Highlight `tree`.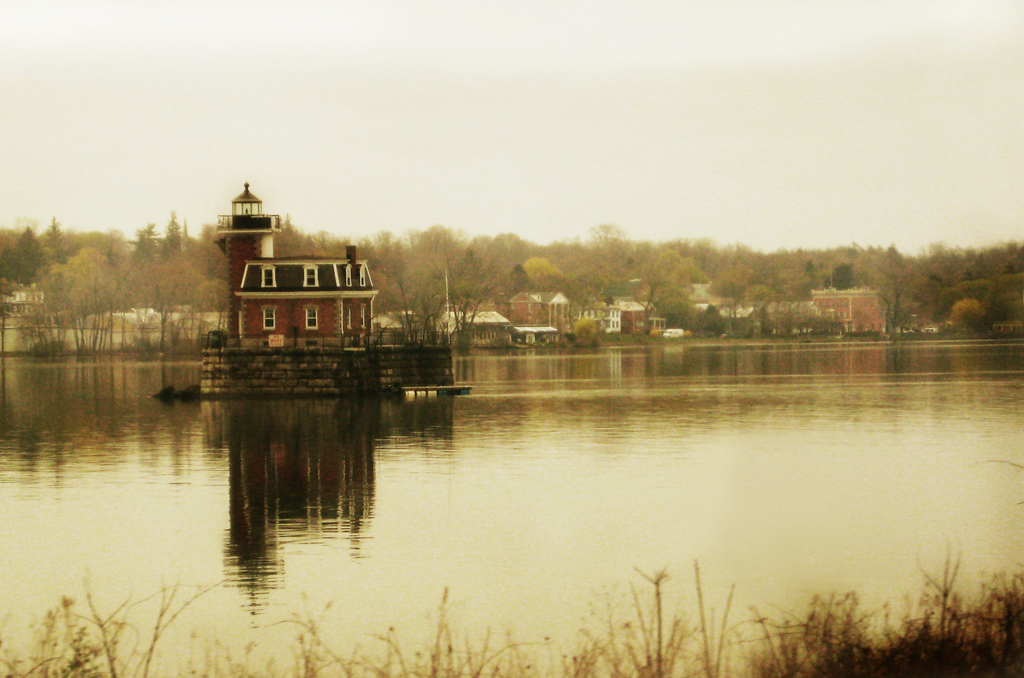
Highlighted region: (x1=140, y1=211, x2=203, y2=245).
